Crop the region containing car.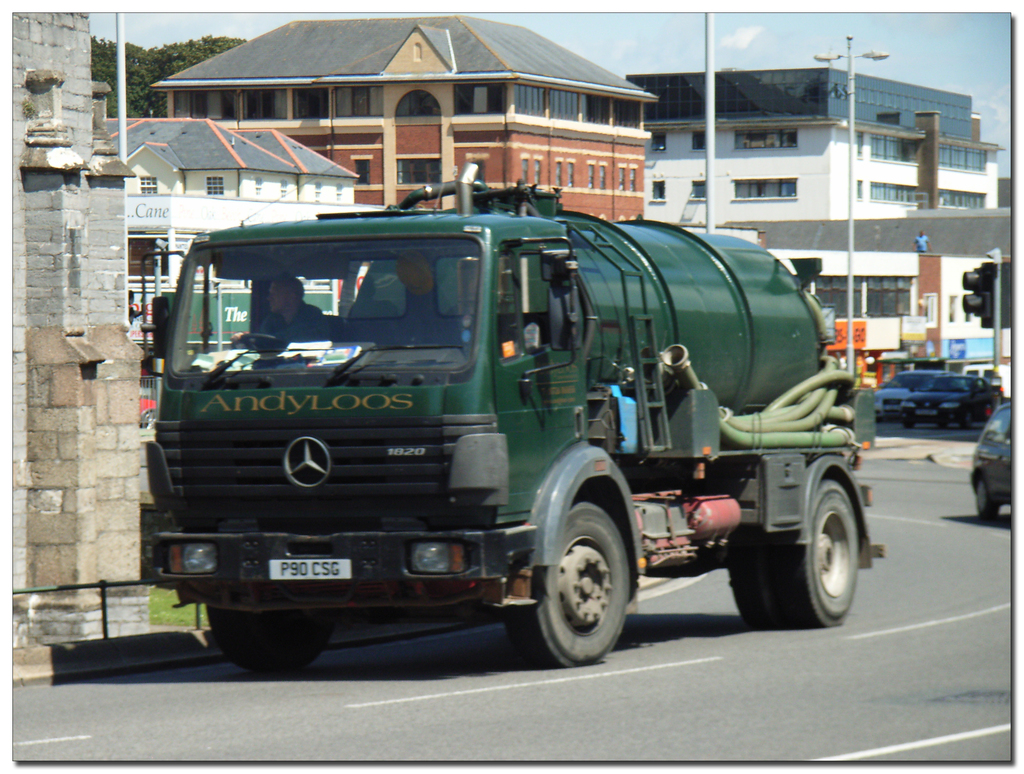
Crop region: <box>876,368,948,422</box>.
